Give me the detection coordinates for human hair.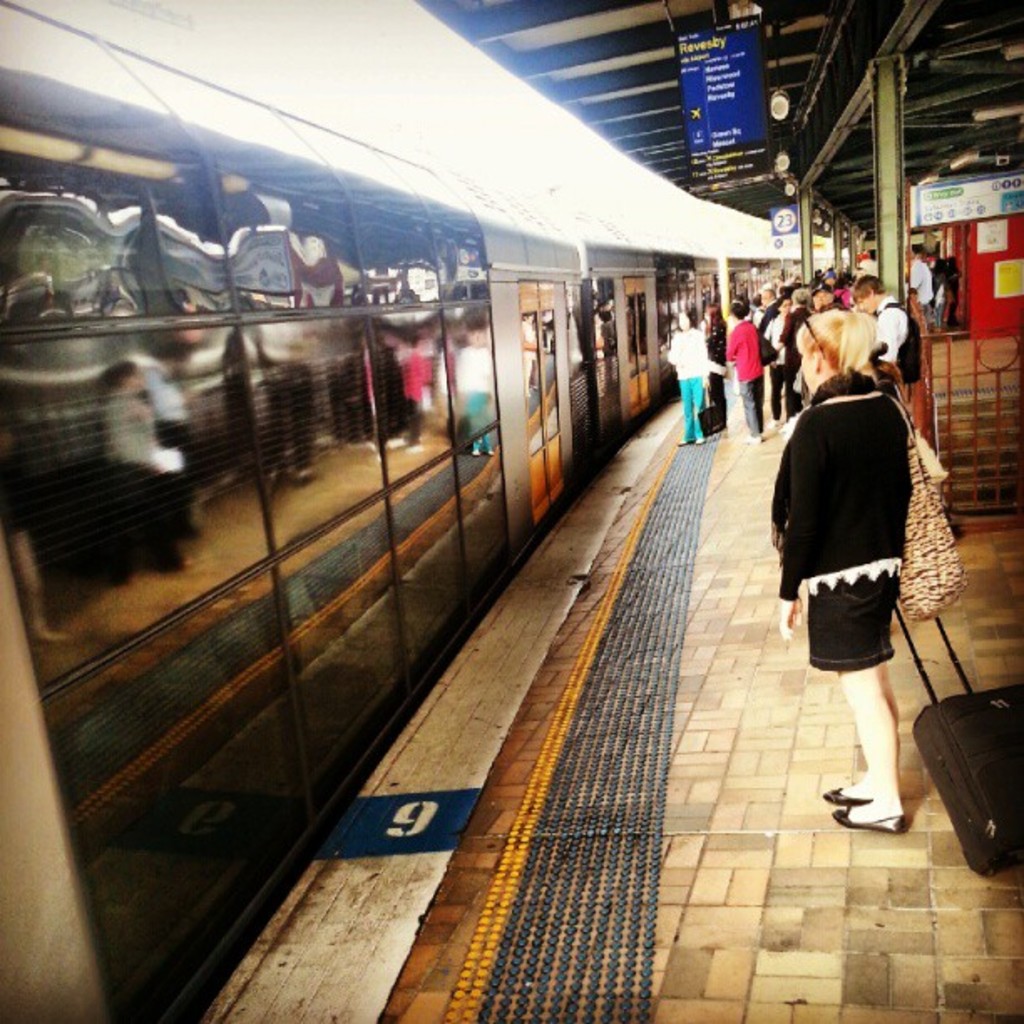
bbox=(850, 266, 882, 311).
